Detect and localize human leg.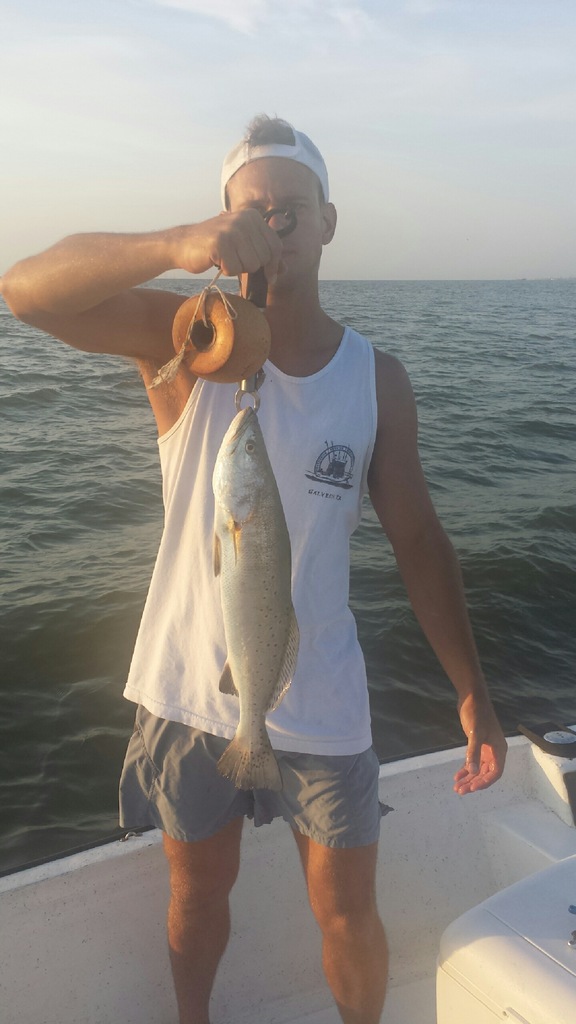
Localized at x1=166 y1=731 x2=248 y2=1021.
